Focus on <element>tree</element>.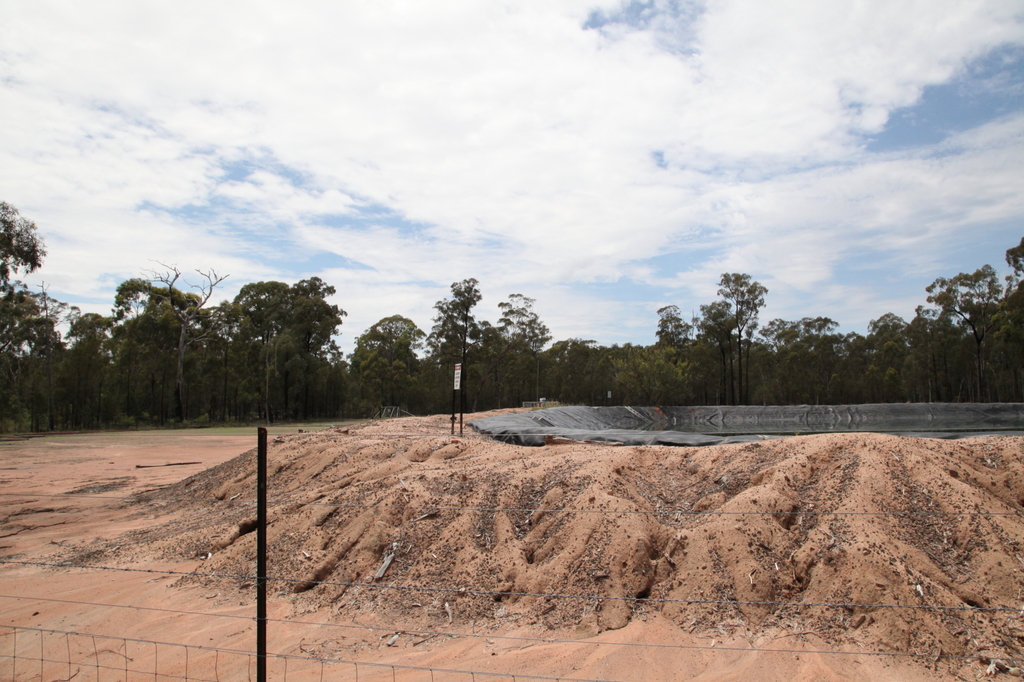
Focused at [474, 284, 538, 405].
